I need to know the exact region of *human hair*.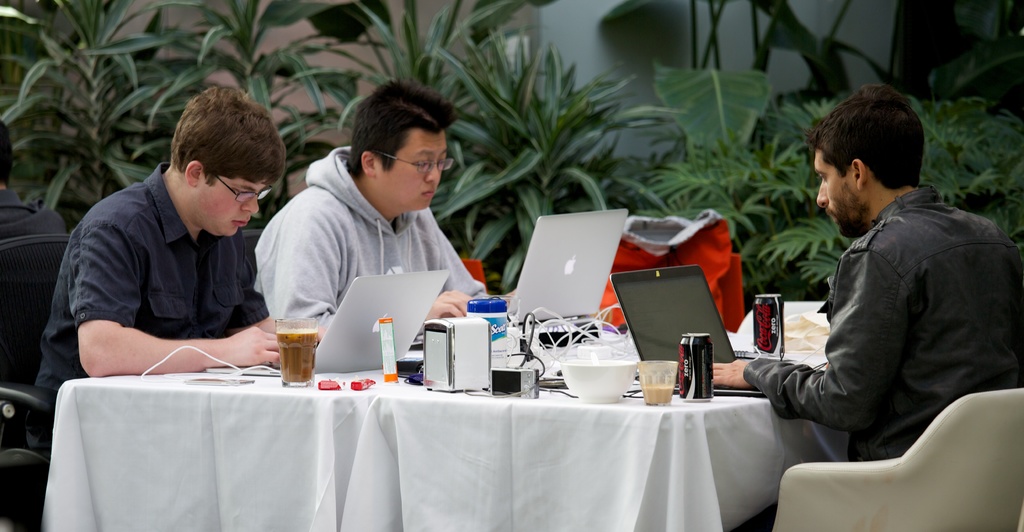
Region: bbox=[338, 85, 468, 195].
